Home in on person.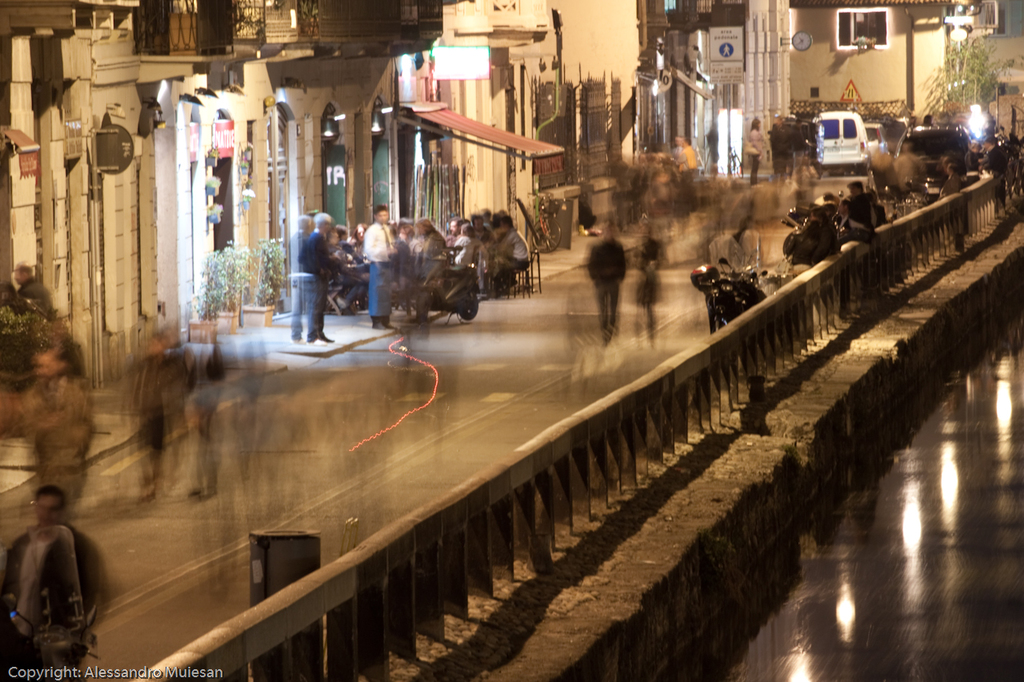
Homed in at rect(21, 355, 102, 508).
